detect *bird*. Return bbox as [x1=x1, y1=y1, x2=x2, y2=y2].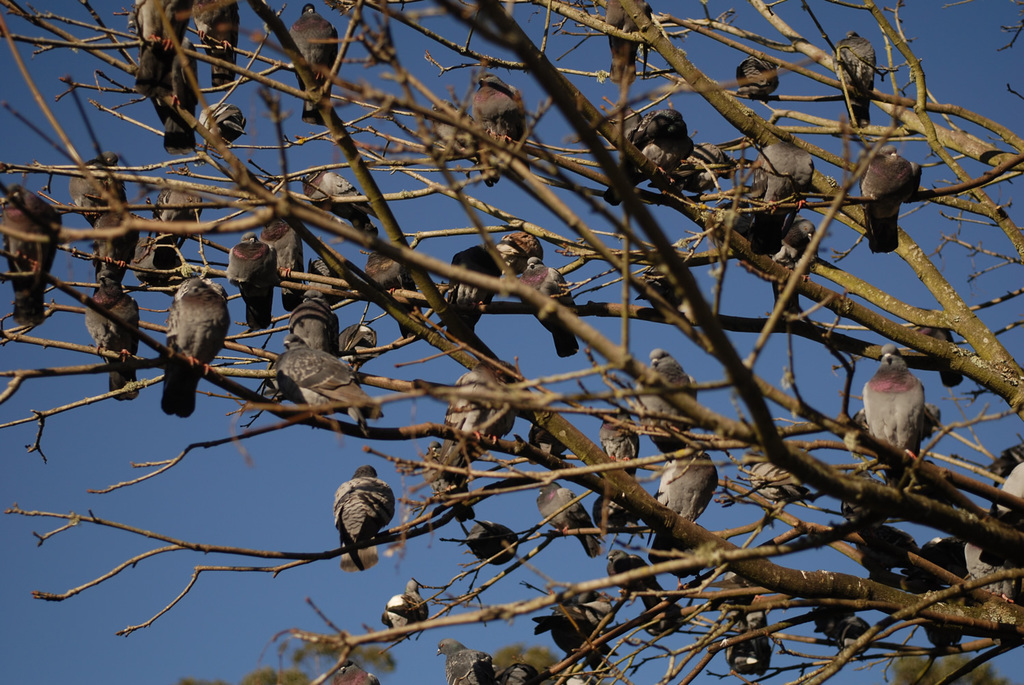
[x1=141, y1=169, x2=213, y2=274].
